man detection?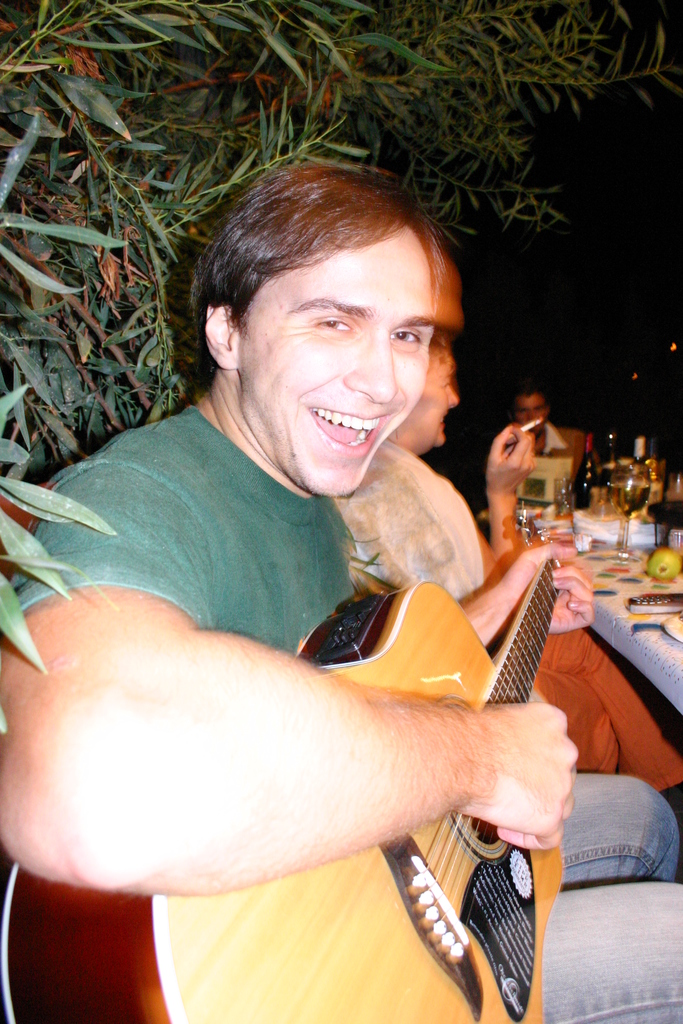
[507, 389, 600, 484]
